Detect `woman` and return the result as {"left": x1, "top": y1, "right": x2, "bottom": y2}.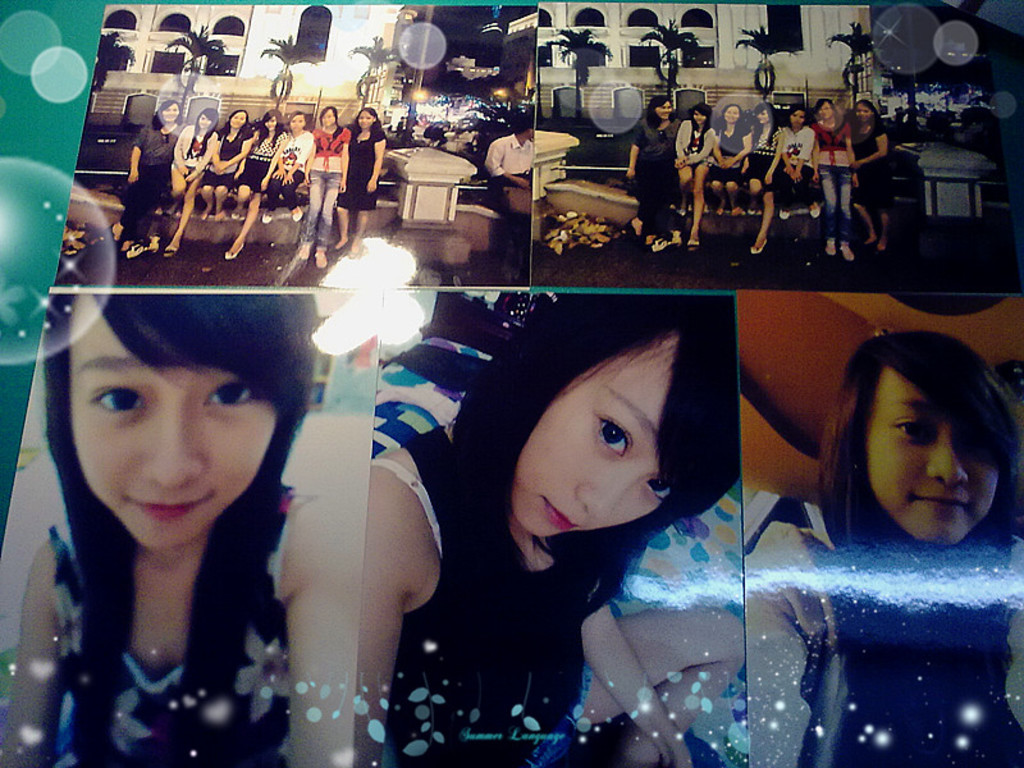
{"left": 753, "top": 325, "right": 1023, "bottom": 767}.
